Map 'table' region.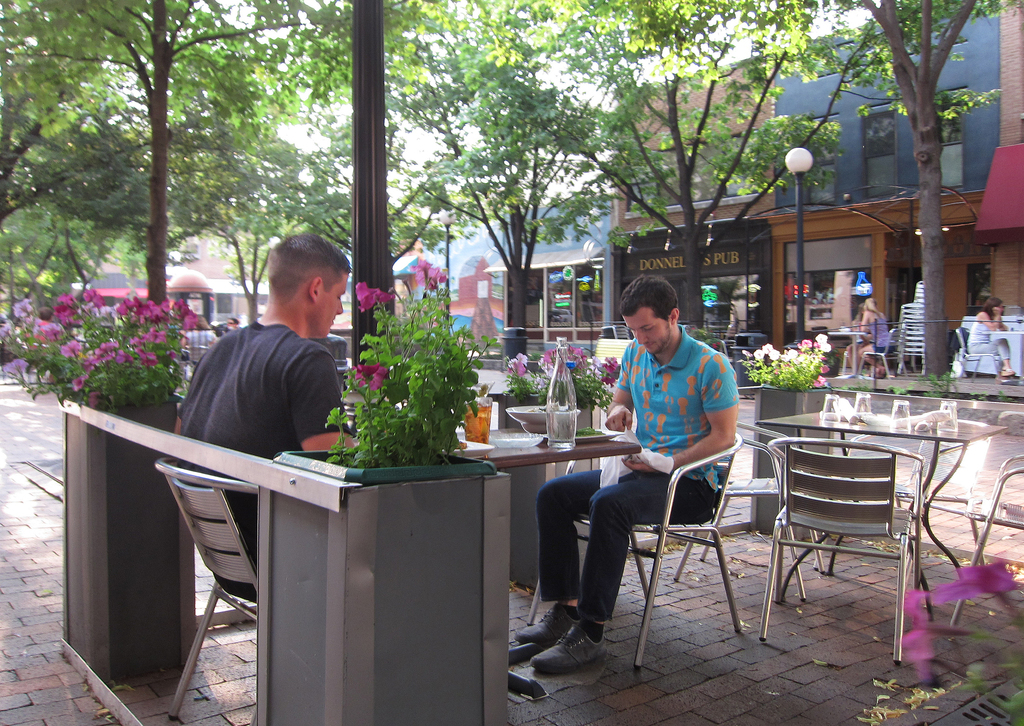
Mapped to box(979, 323, 1023, 381).
